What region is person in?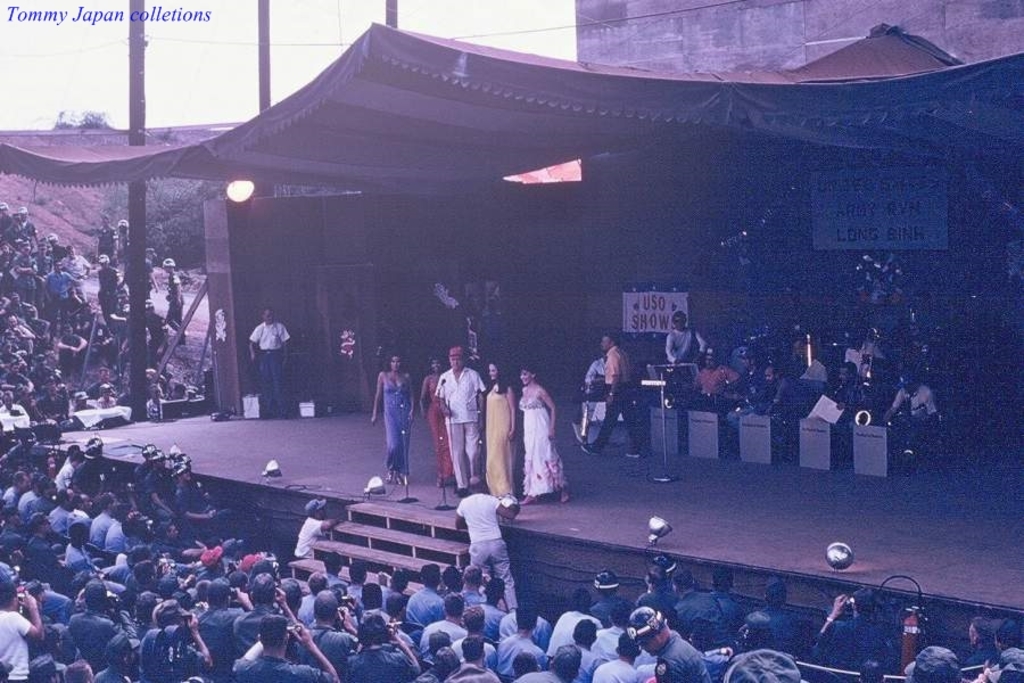
521:365:569:504.
